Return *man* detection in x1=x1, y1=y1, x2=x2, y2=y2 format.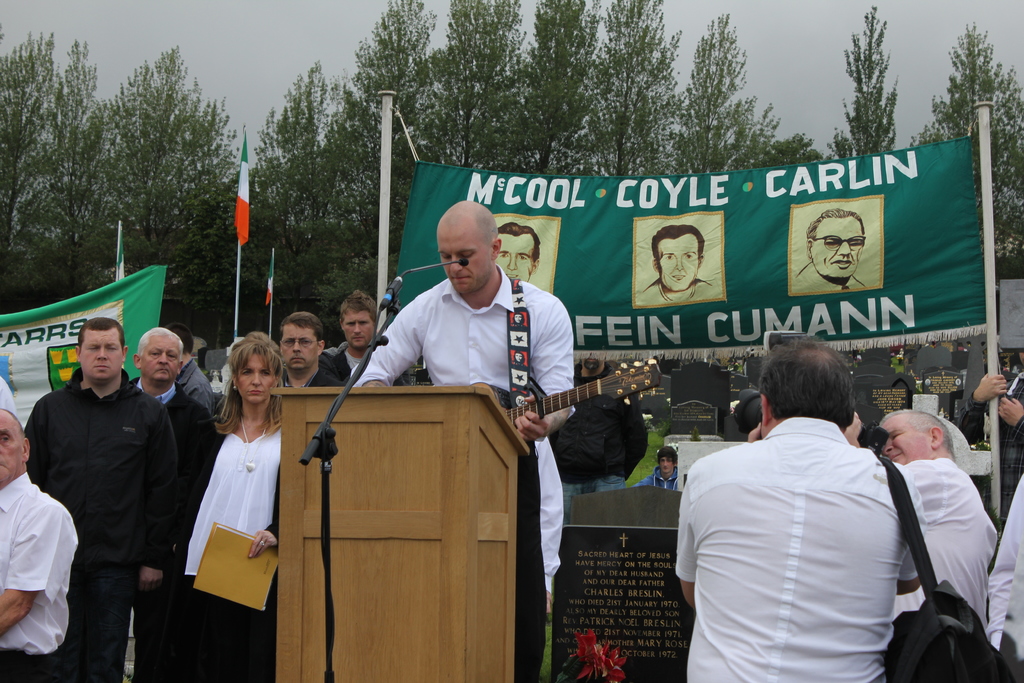
x1=497, y1=220, x2=541, y2=281.
